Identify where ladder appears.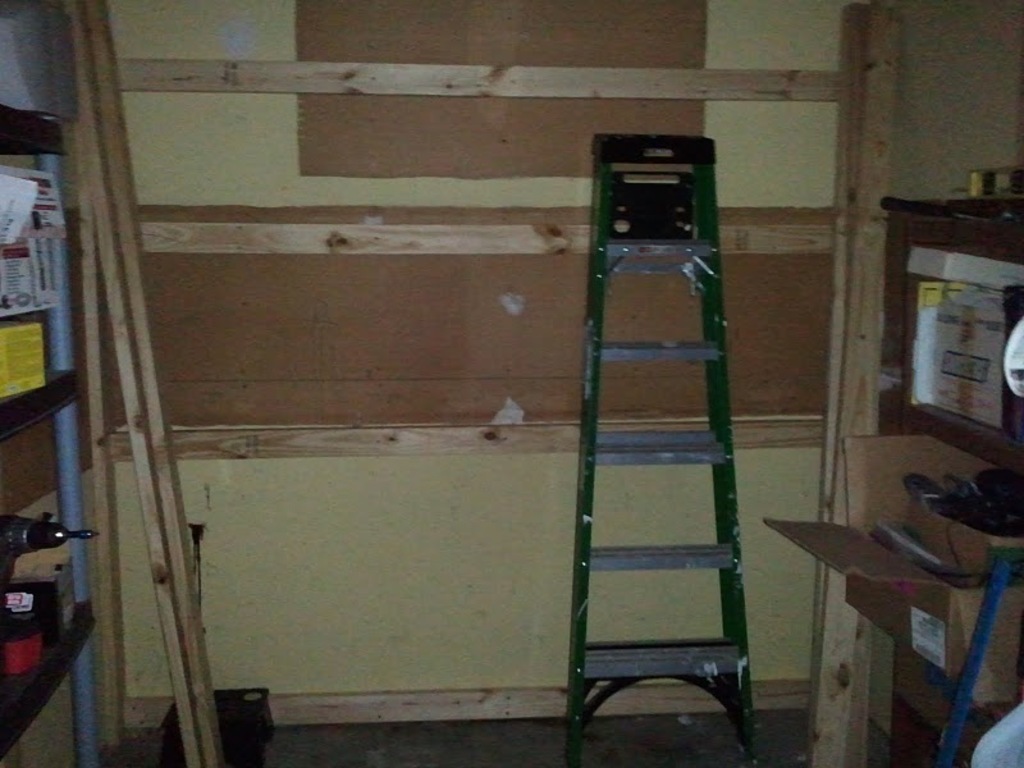
Appears at BBox(568, 134, 762, 767).
